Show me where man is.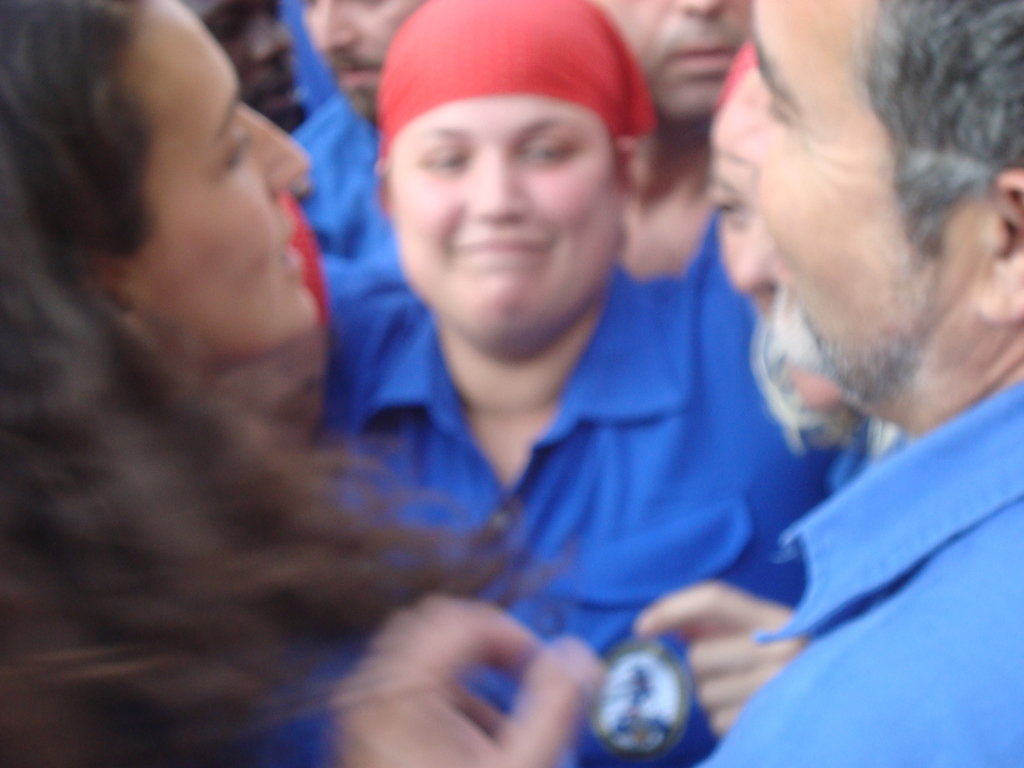
man is at bbox=(701, 44, 900, 490).
